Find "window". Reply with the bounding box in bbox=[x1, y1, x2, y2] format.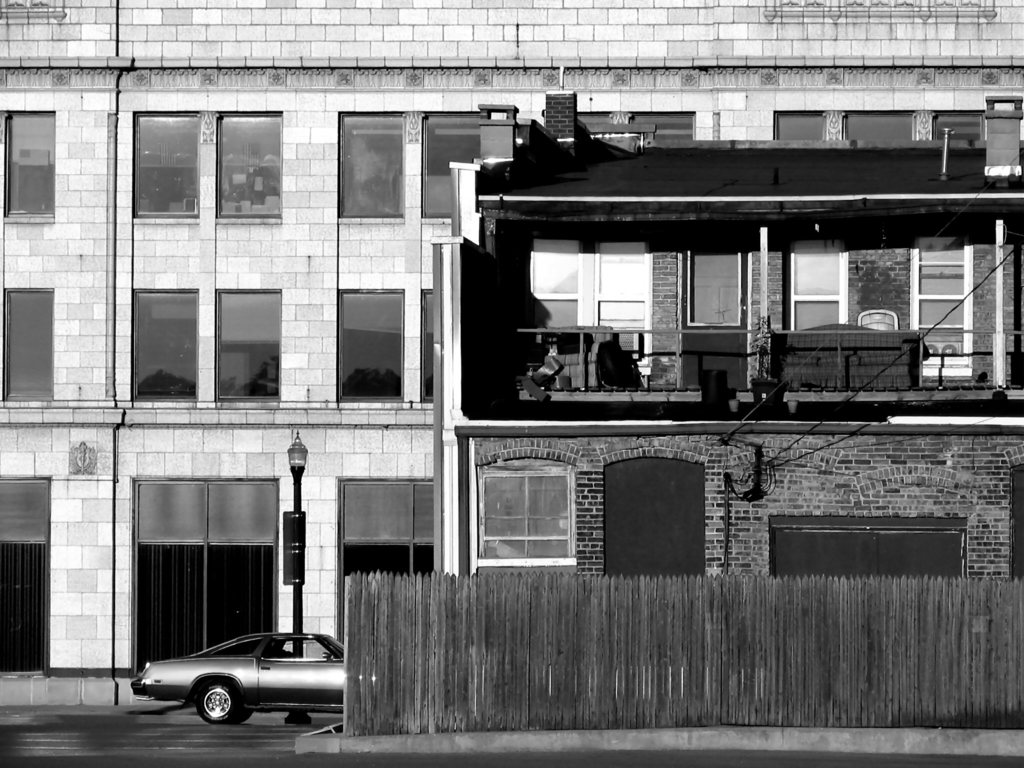
bbox=[423, 116, 490, 220].
